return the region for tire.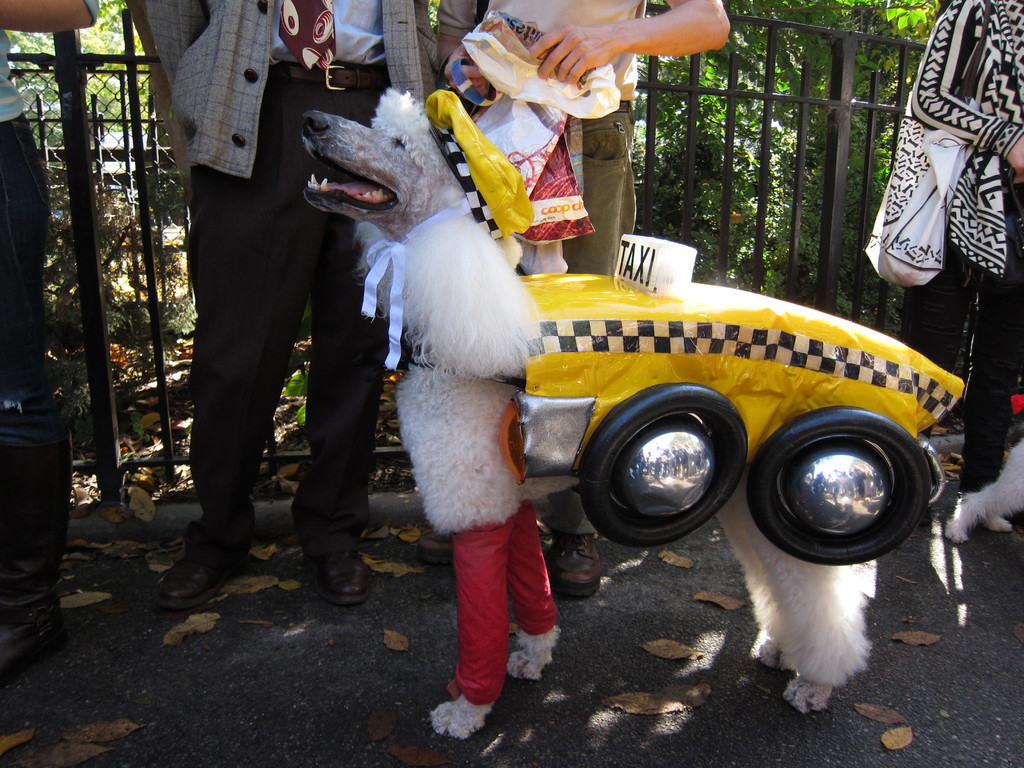
[750, 404, 931, 566].
